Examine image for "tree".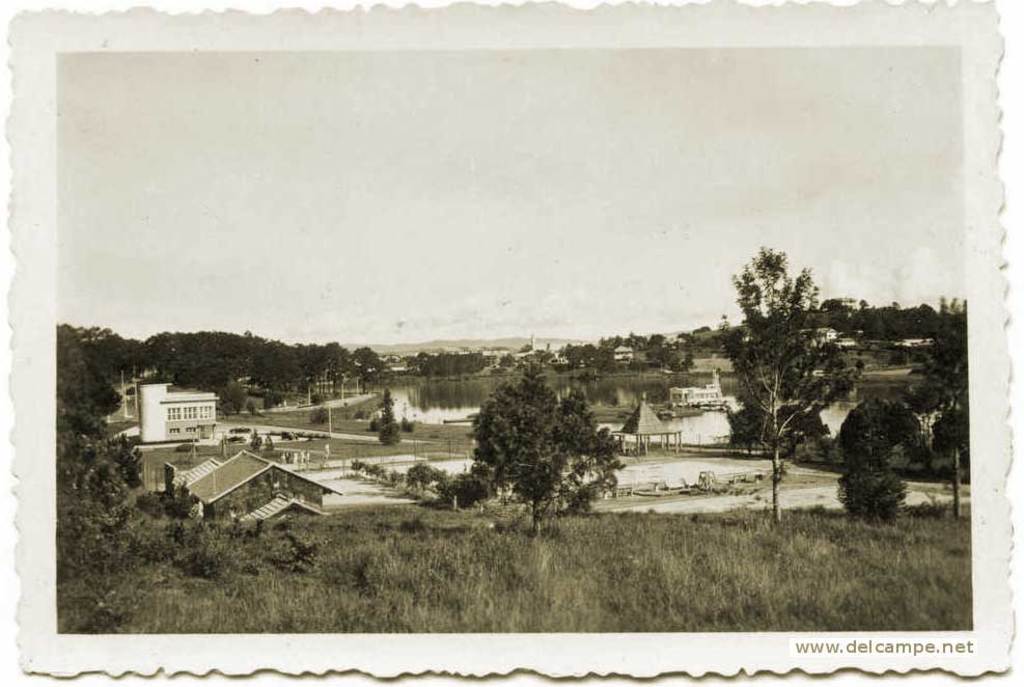
Examination result: 834,393,909,524.
